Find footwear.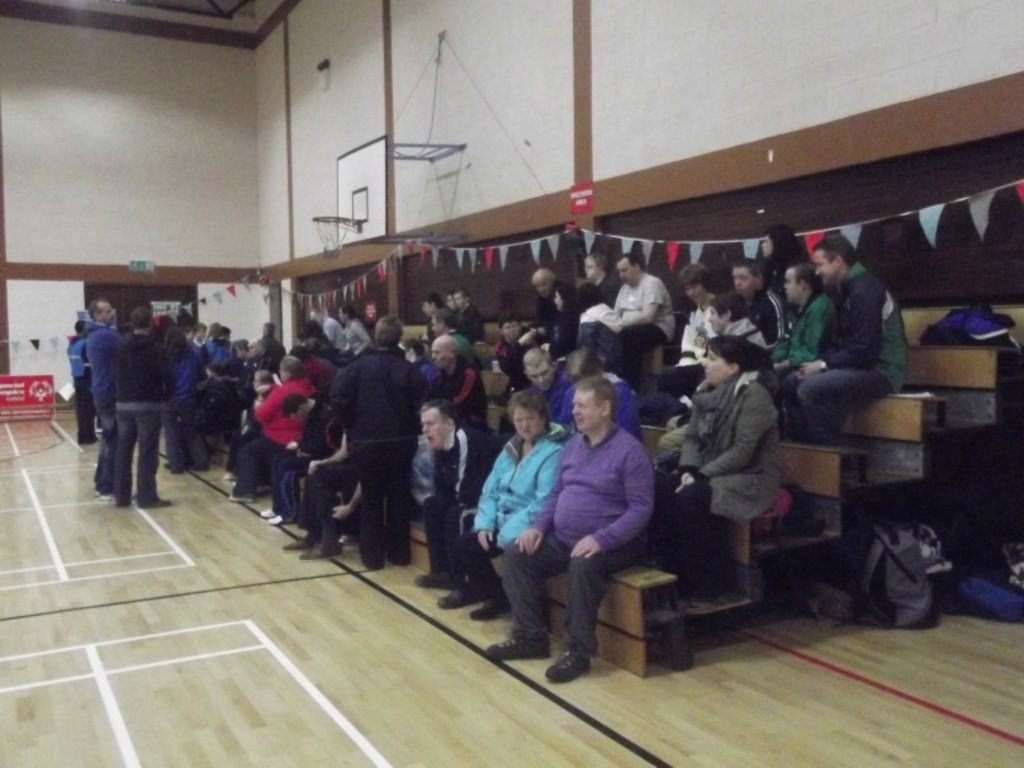
(257,506,281,516).
